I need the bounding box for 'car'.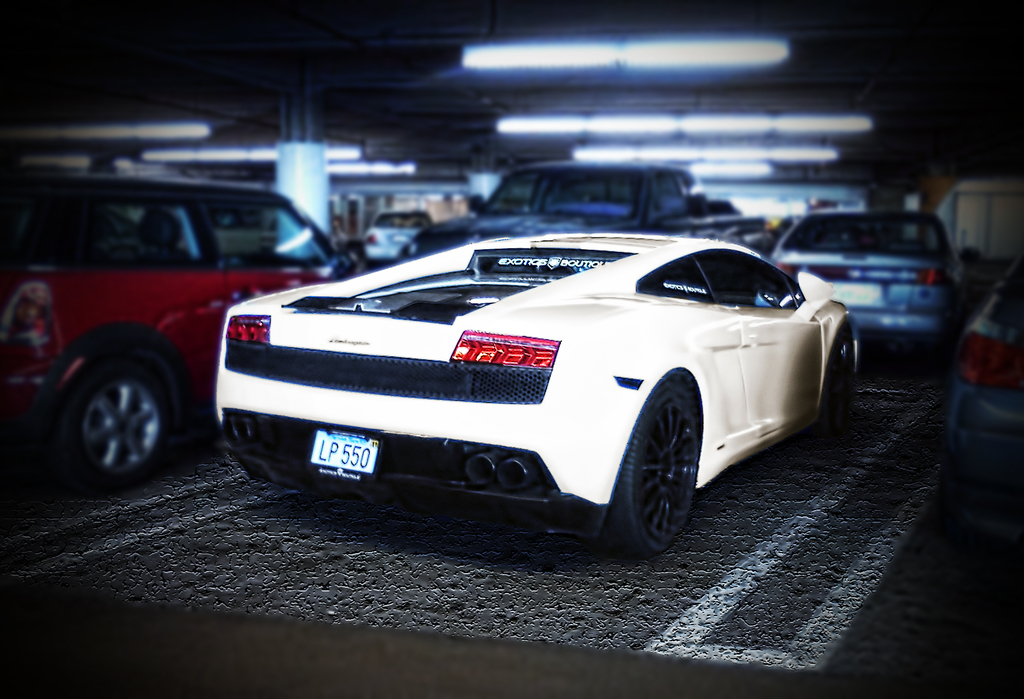
Here it is: (776,202,963,339).
